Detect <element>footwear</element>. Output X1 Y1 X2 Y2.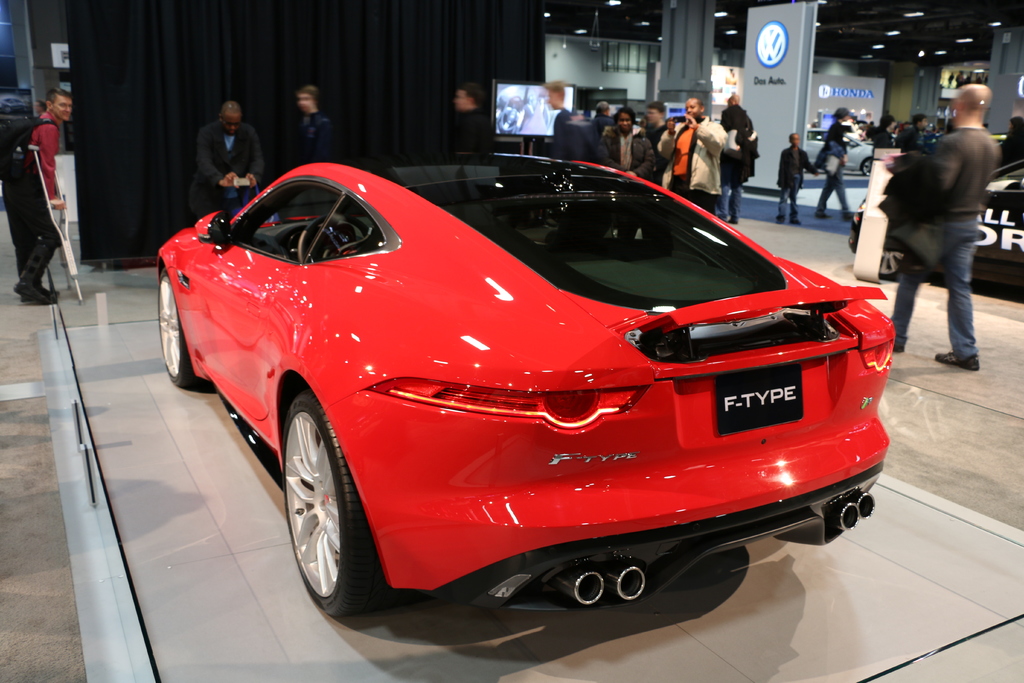
814 214 830 220.
